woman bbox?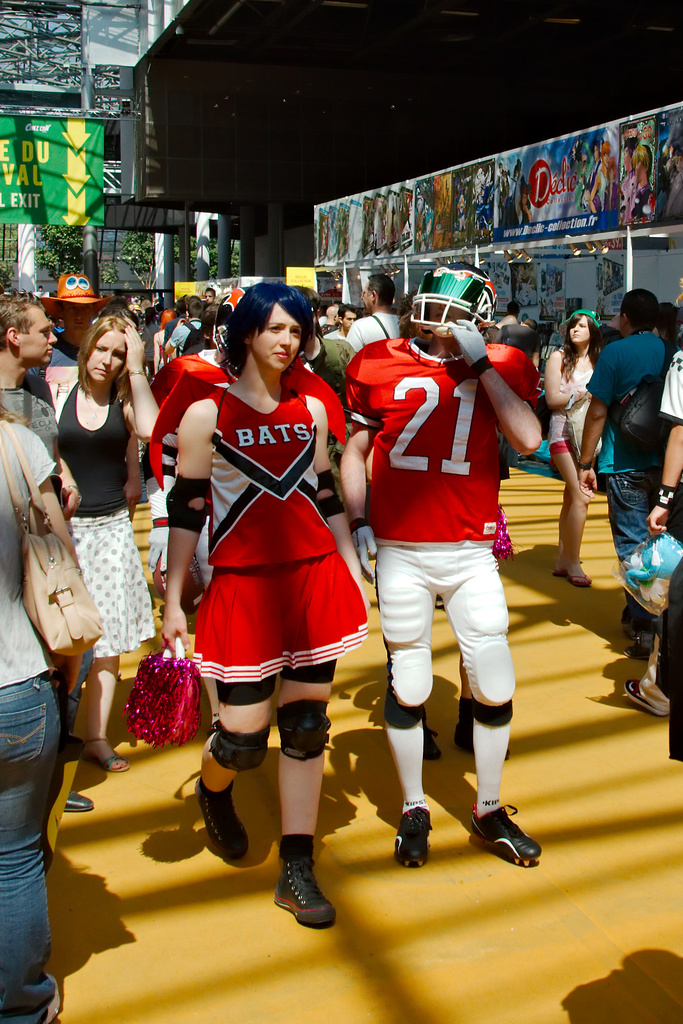
(161,280,373,858)
